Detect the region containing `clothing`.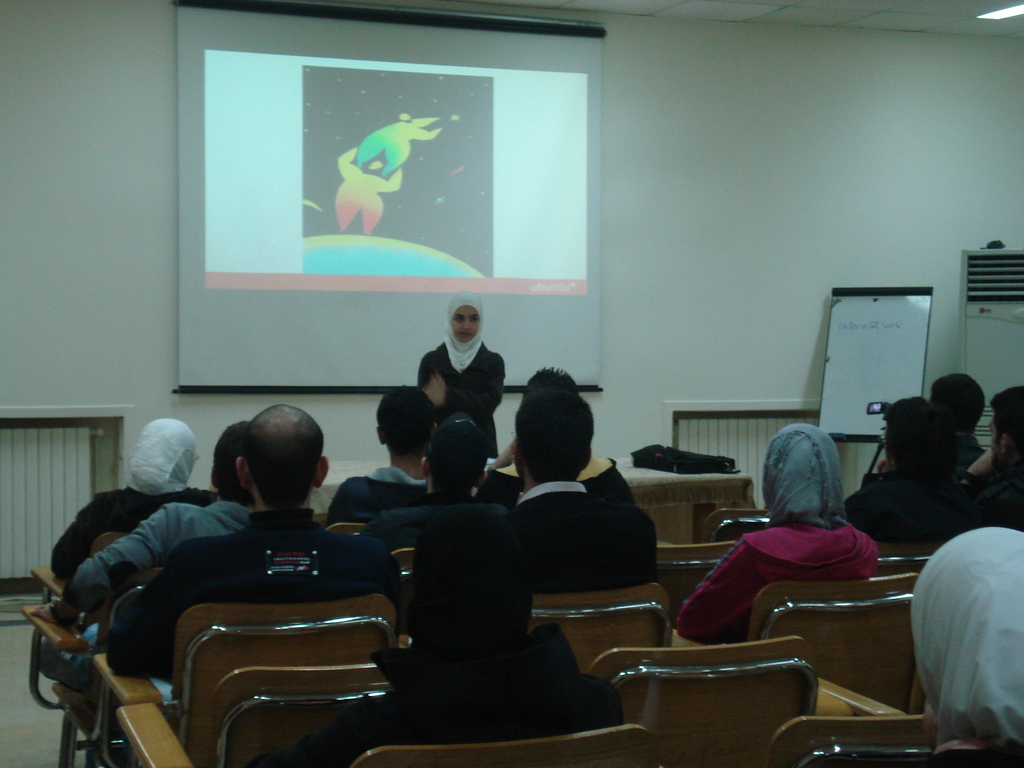
[249, 620, 623, 767].
